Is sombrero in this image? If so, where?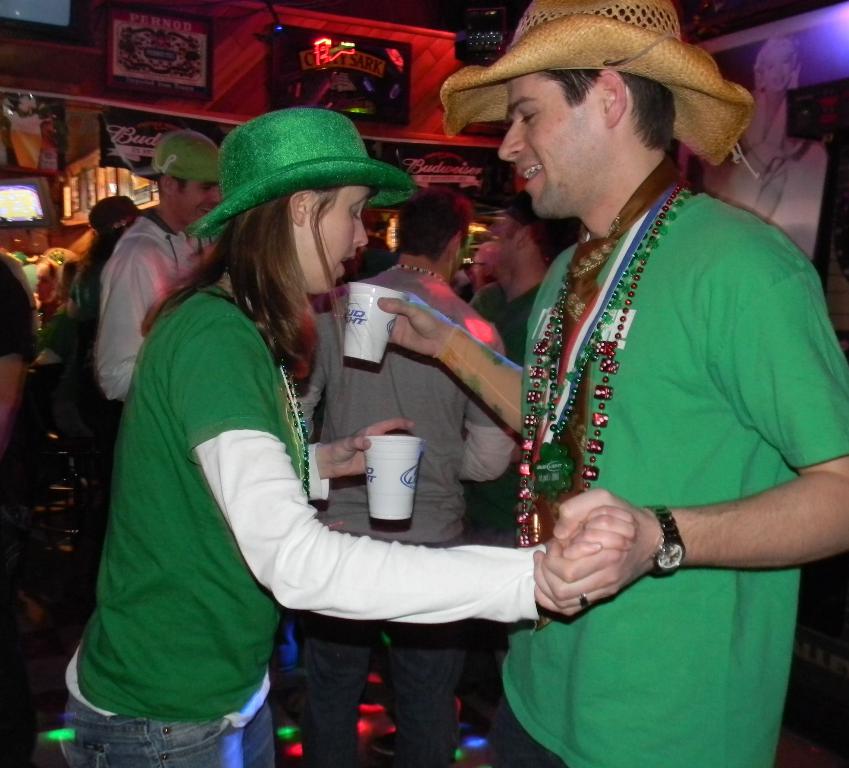
Yes, at [x1=427, y1=8, x2=755, y2=211].
